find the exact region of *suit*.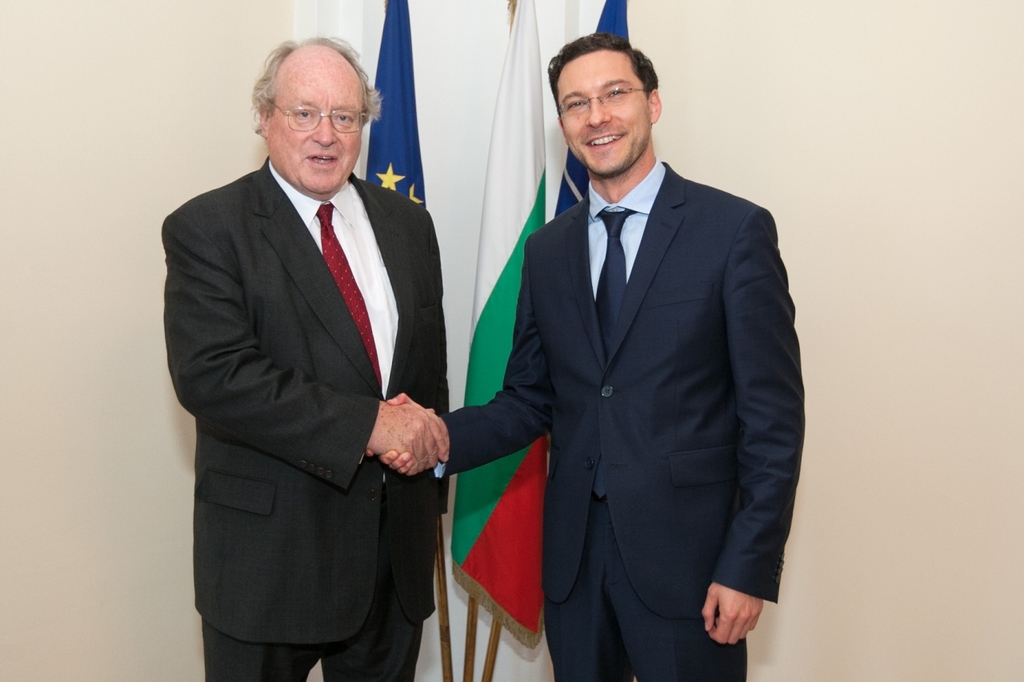
Exact region: pyautogui.locateOnScreen(430, 155, 808, 681).
